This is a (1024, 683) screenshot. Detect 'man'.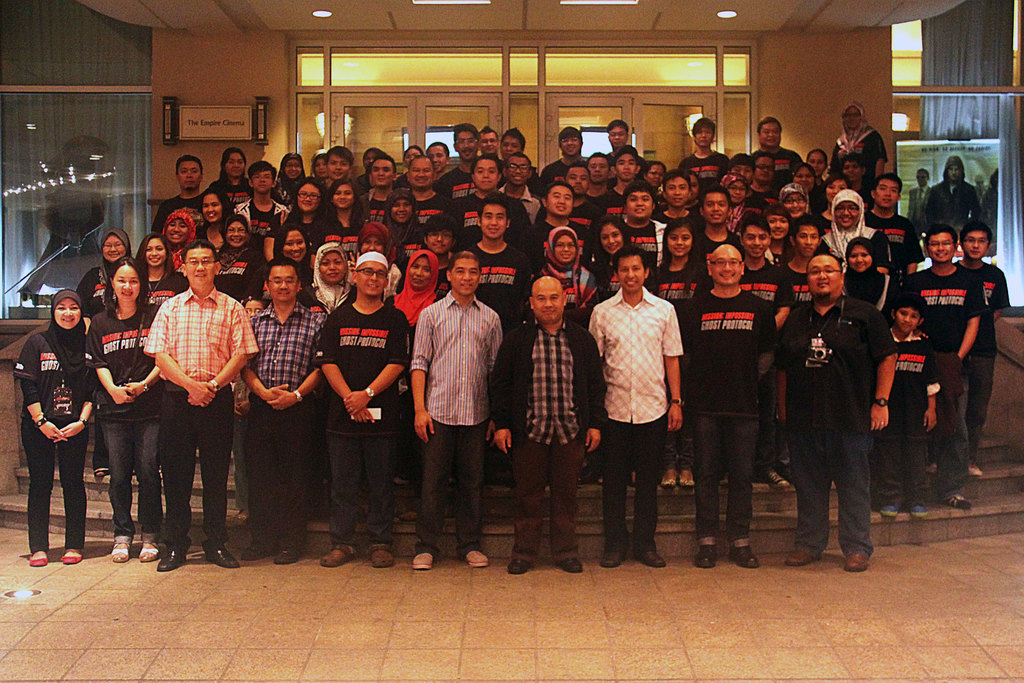
[x1=491, y1=276, x2=604, y2=577].
